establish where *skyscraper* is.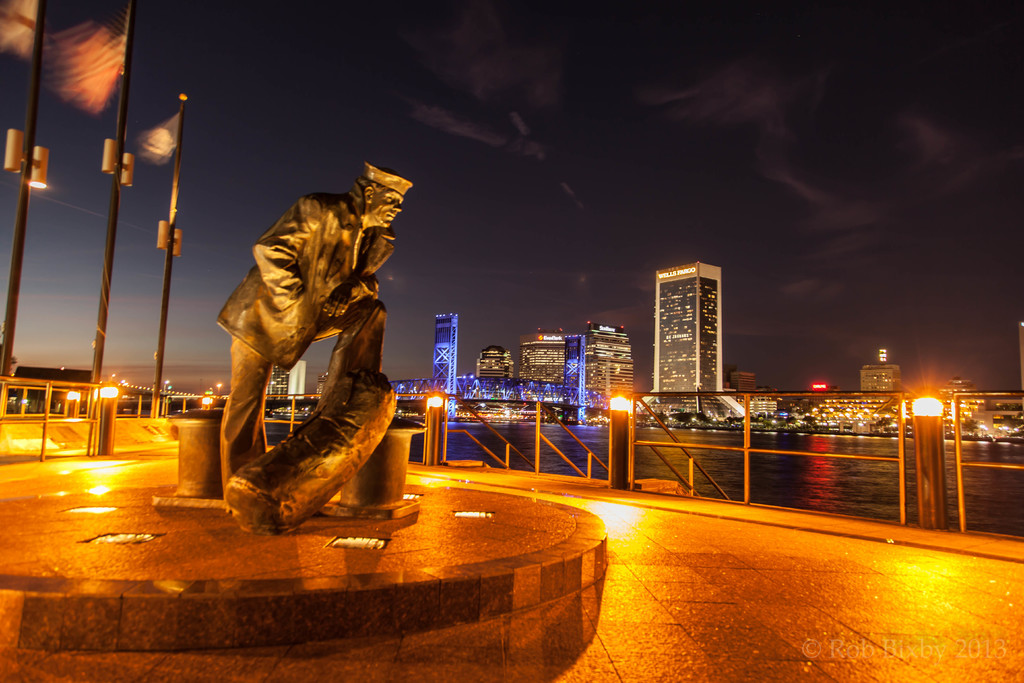
Established at detection(864, 359, 902, 431).
